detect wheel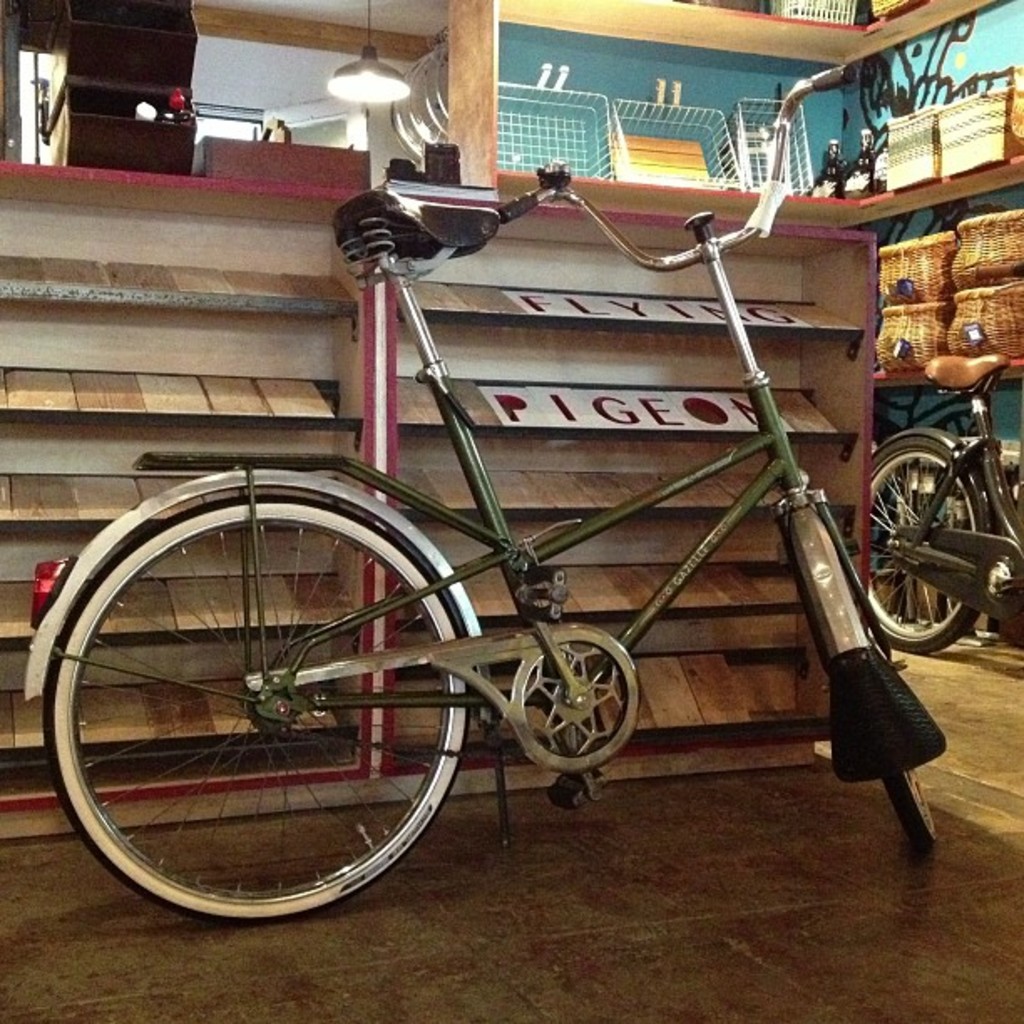
[880,773,939,855]
